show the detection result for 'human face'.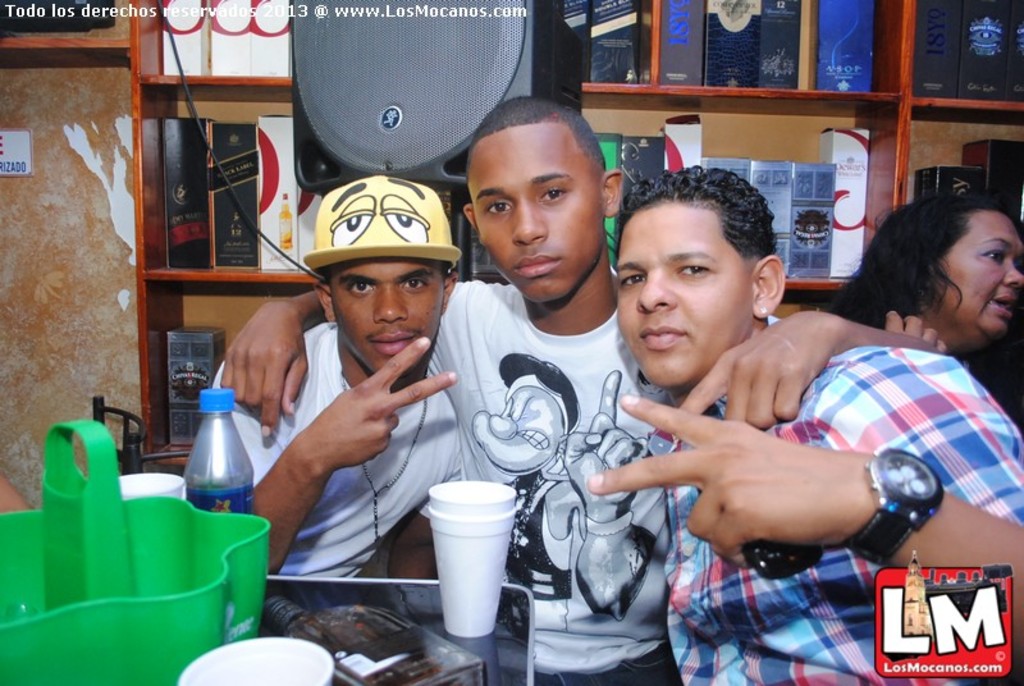
select_region(471, 381, 559, 479).
